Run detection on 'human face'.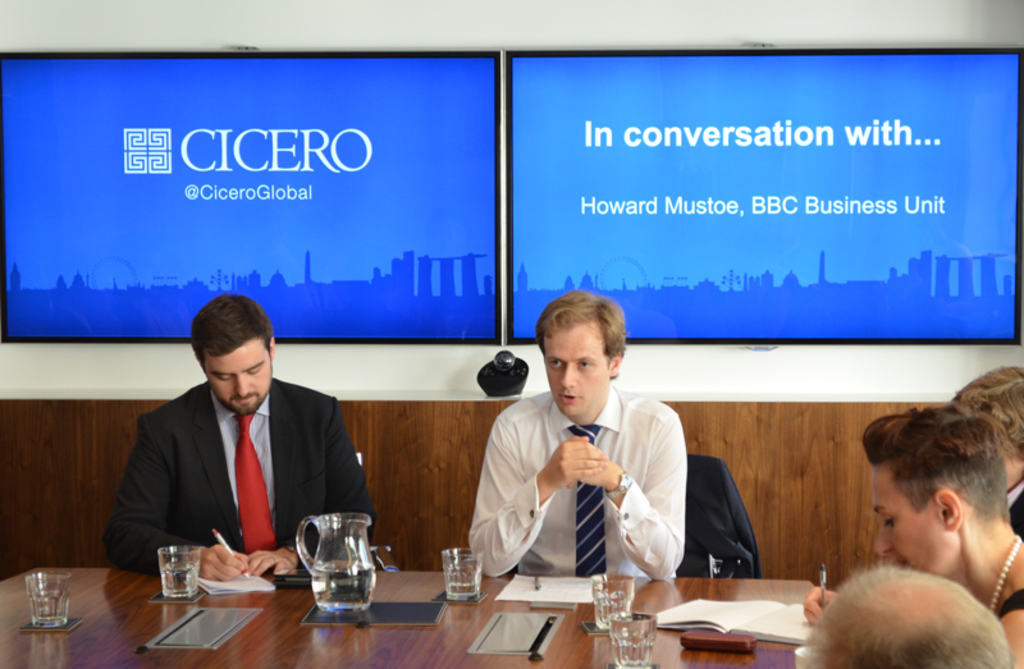
Result: x1=873 y1=468 x2=957 y2=582.
